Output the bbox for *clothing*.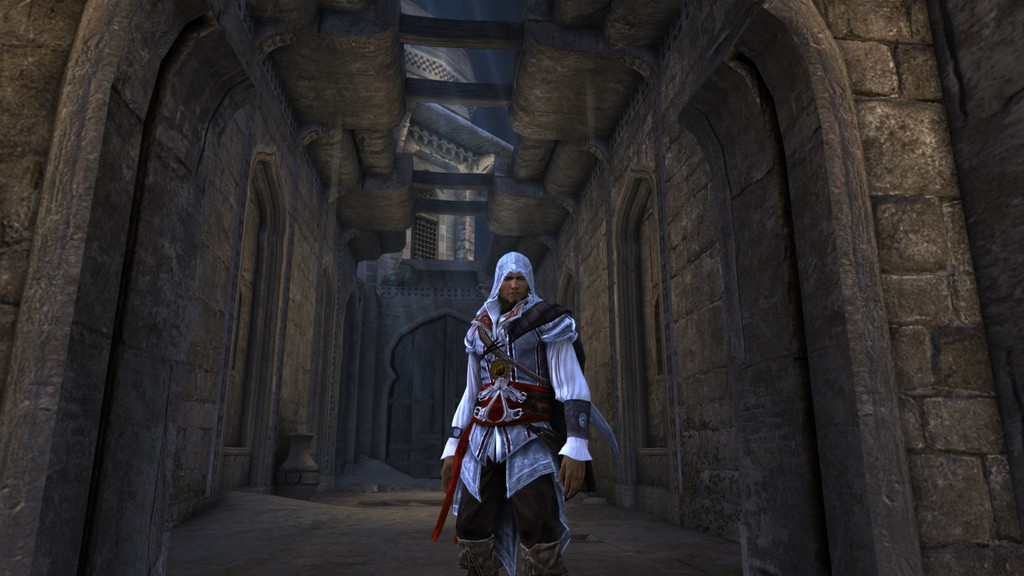
{"x1": 441, "y1": 253, "x2": 621, "y2": 575}.
